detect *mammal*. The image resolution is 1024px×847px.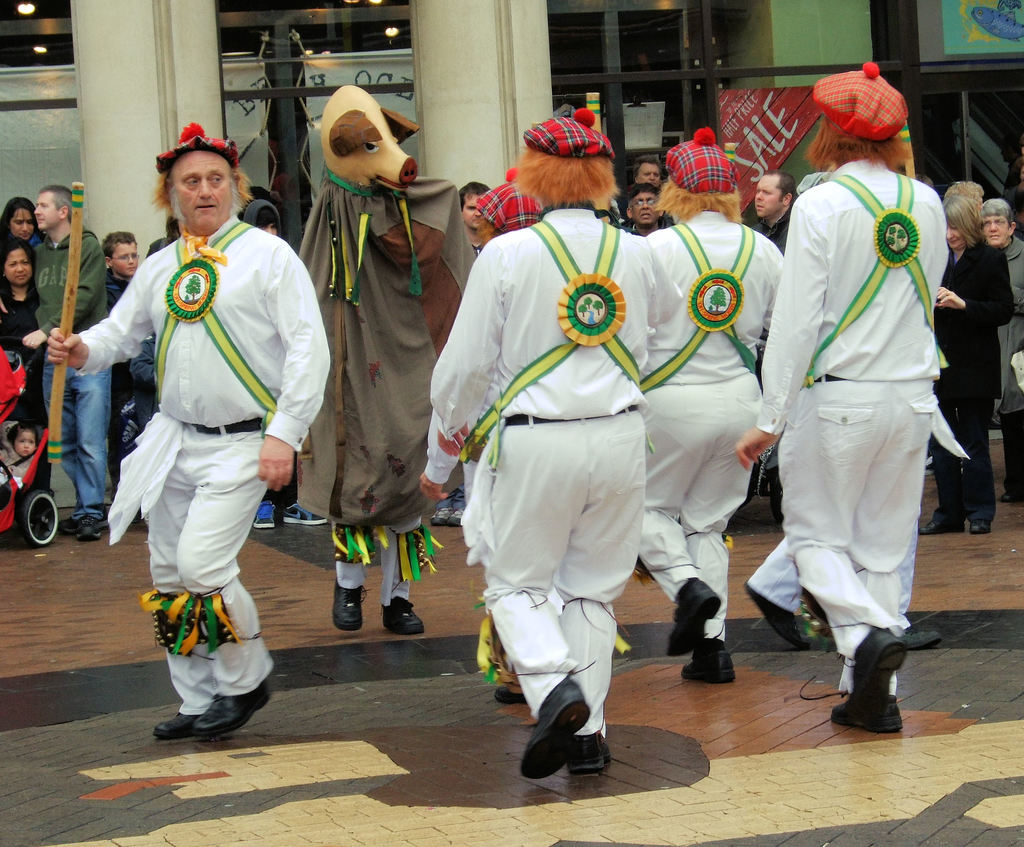
x1=750 y1=166 x2=801 y2=522.
